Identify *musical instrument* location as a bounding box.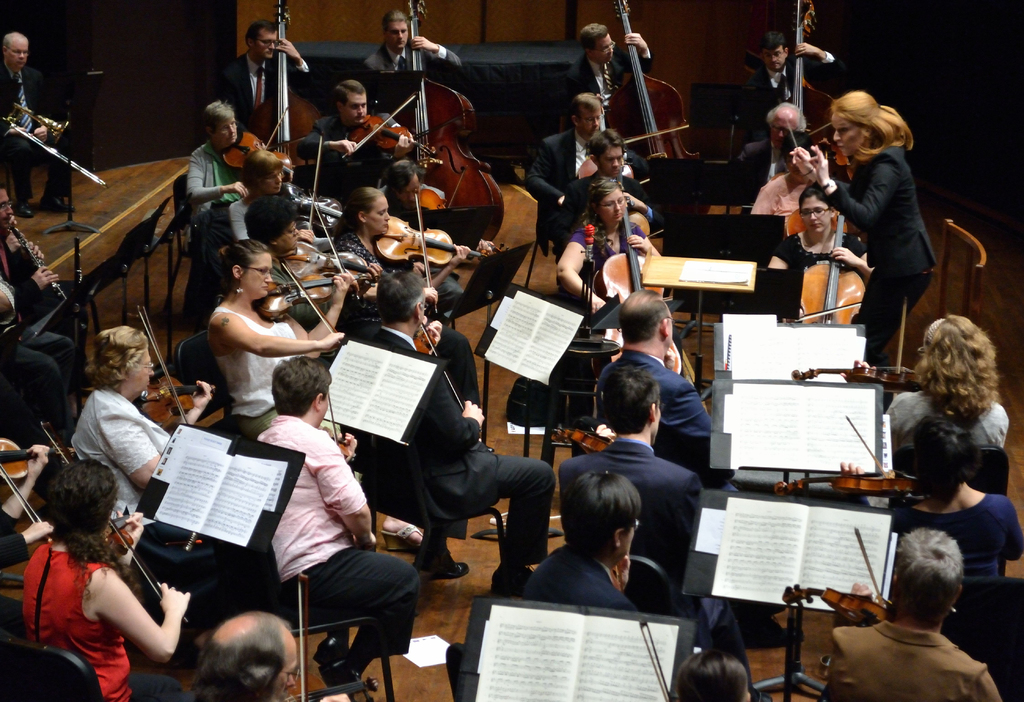
region(0, 97, 108, 186).
